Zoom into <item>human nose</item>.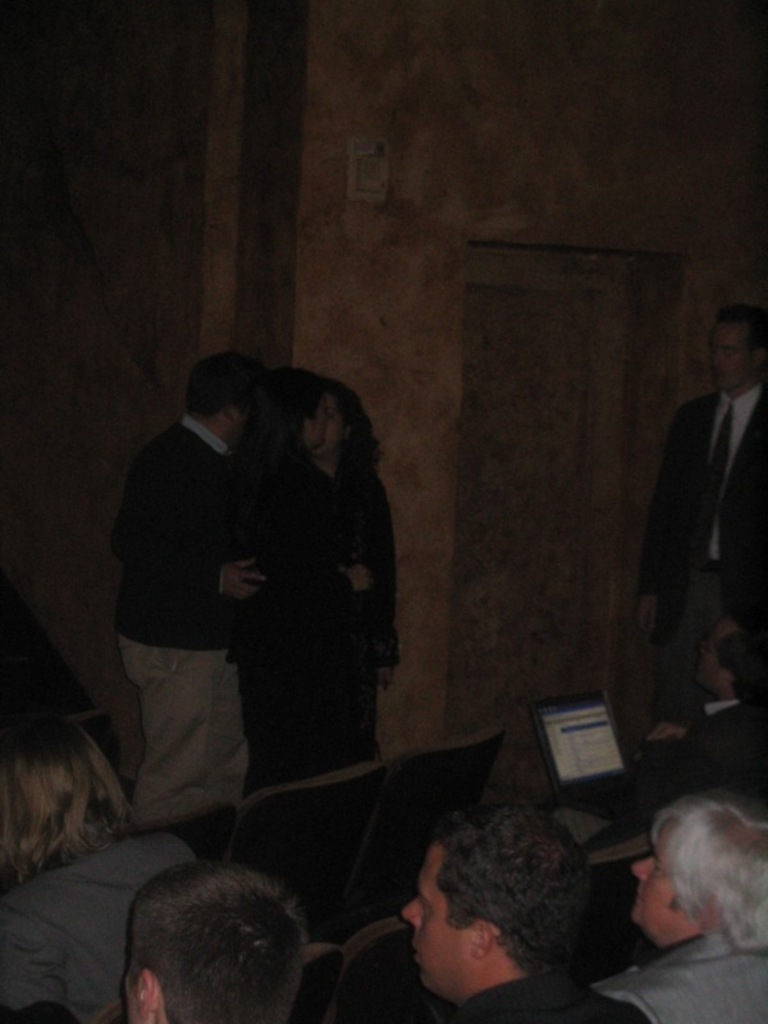
Zoom target: crop(399, 899, 416, 927).
